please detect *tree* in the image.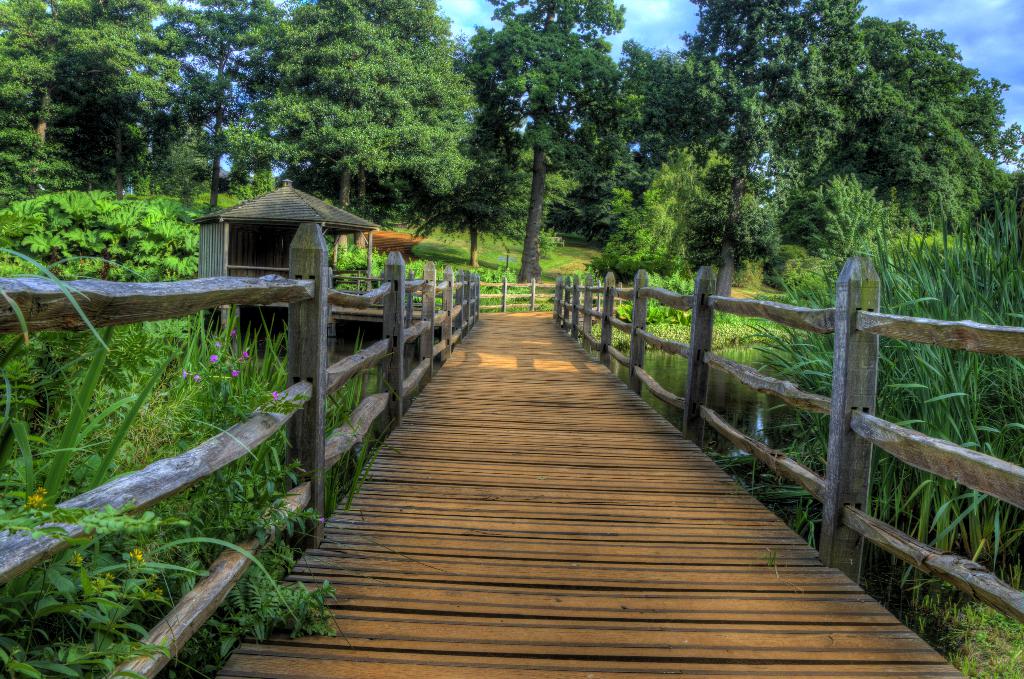
[left=0, top=0, right=181, bottom=181].
